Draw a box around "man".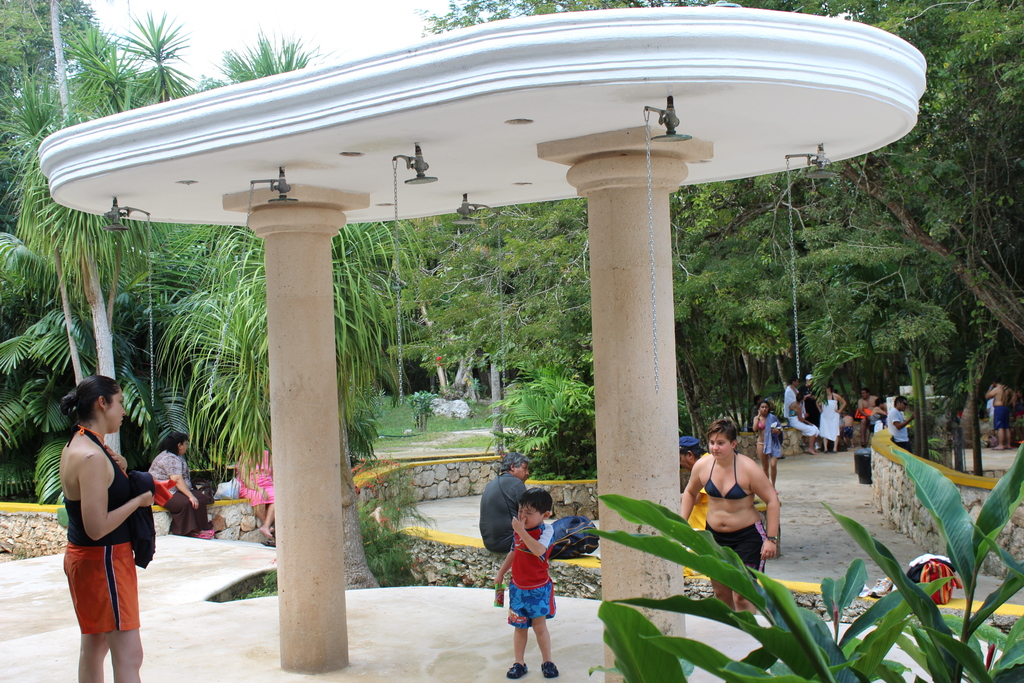
box=[854, 388, 879, 449].
